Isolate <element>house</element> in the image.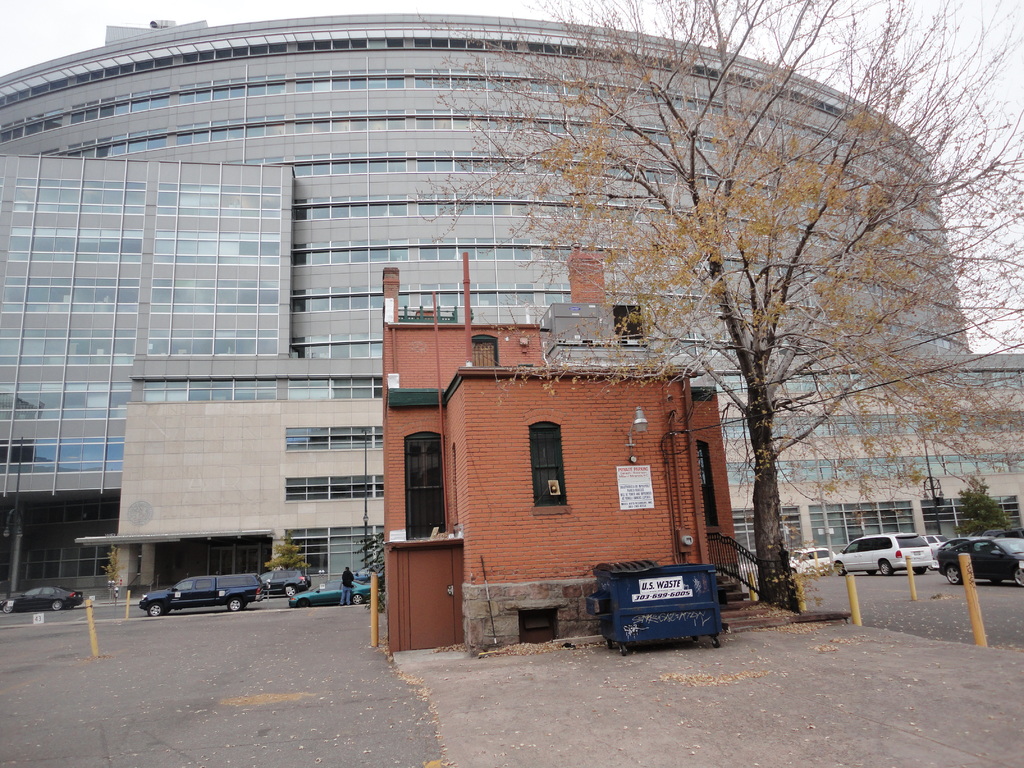
Isolated region: (0,24,1022,563).
